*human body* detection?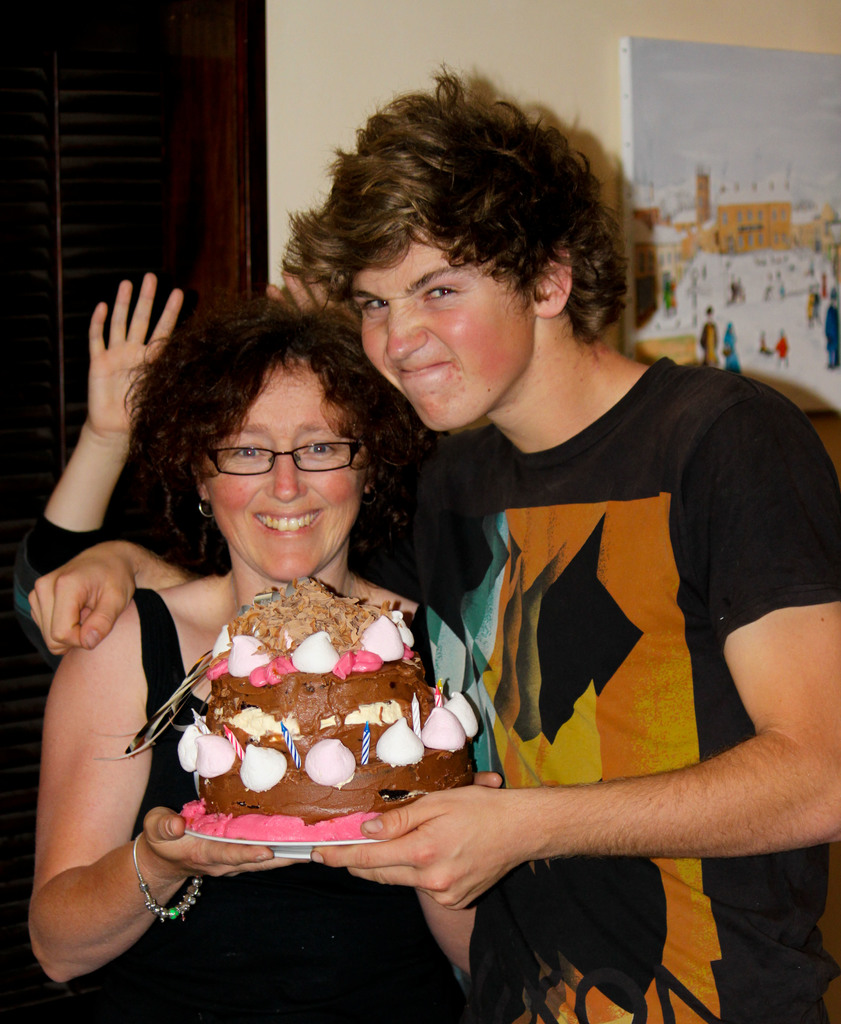
locate(15, 256, 555, 1023)
